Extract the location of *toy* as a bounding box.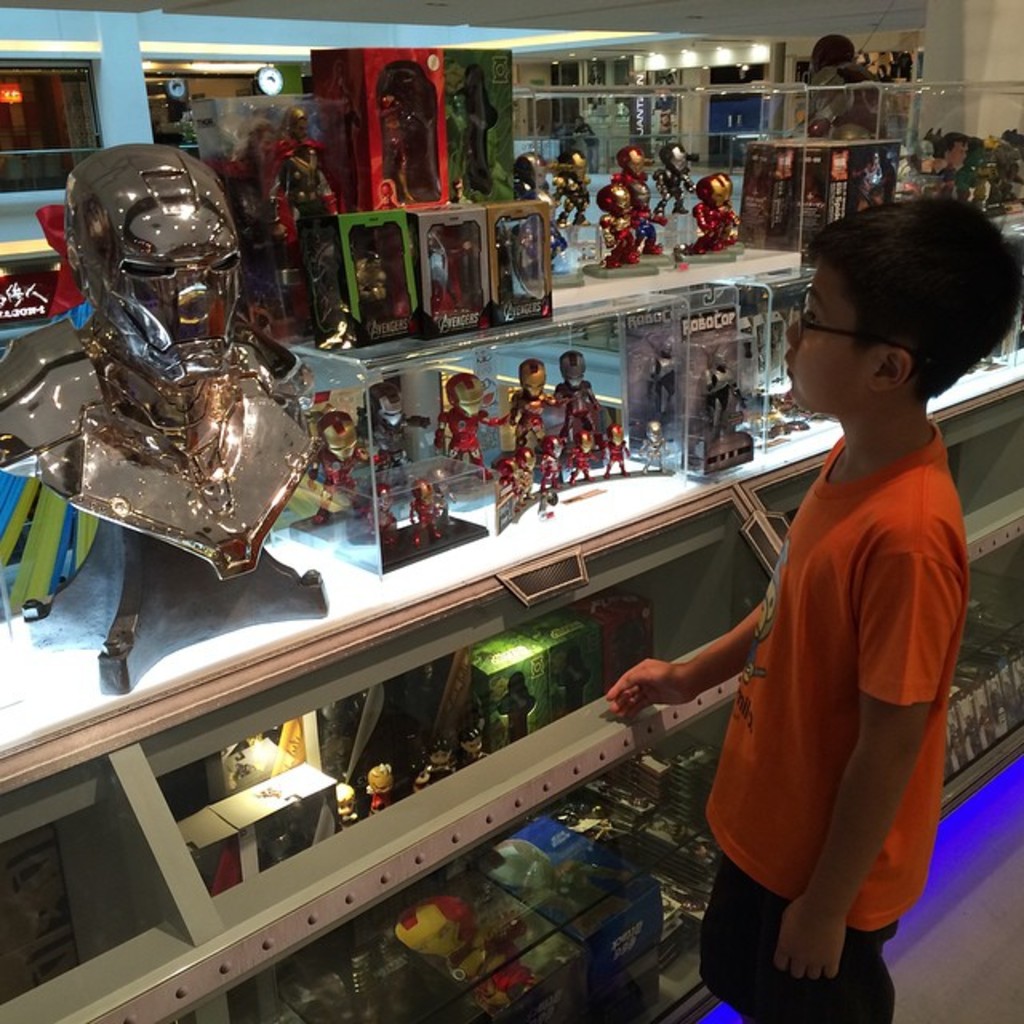
<box>349,245,386,323</box>.
